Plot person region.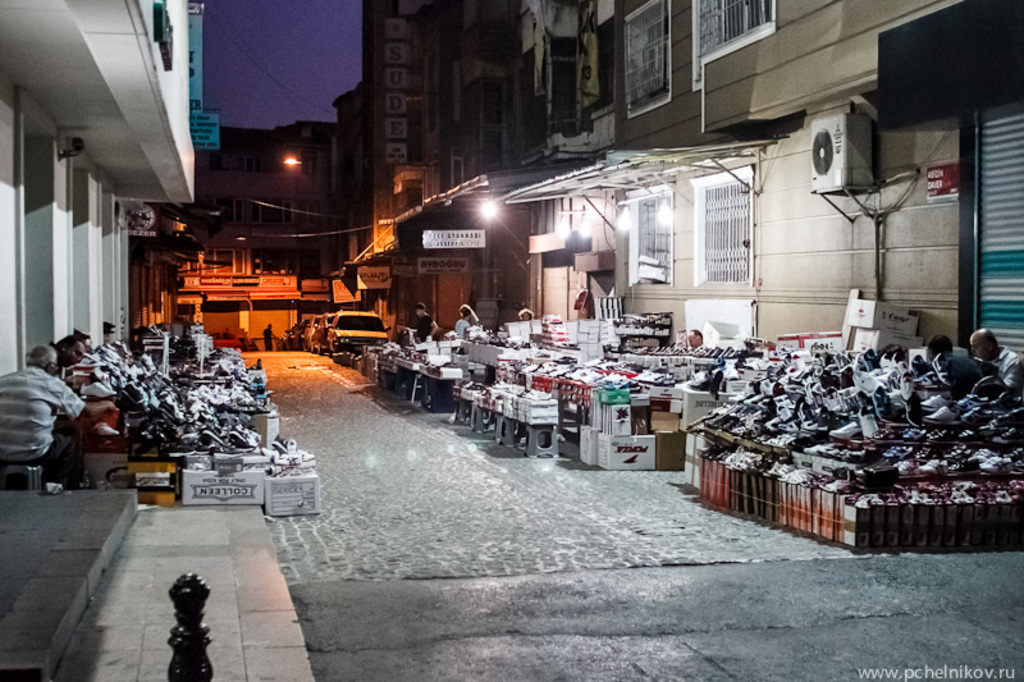
Plotted at <box>965,324,1023,394</box>.
